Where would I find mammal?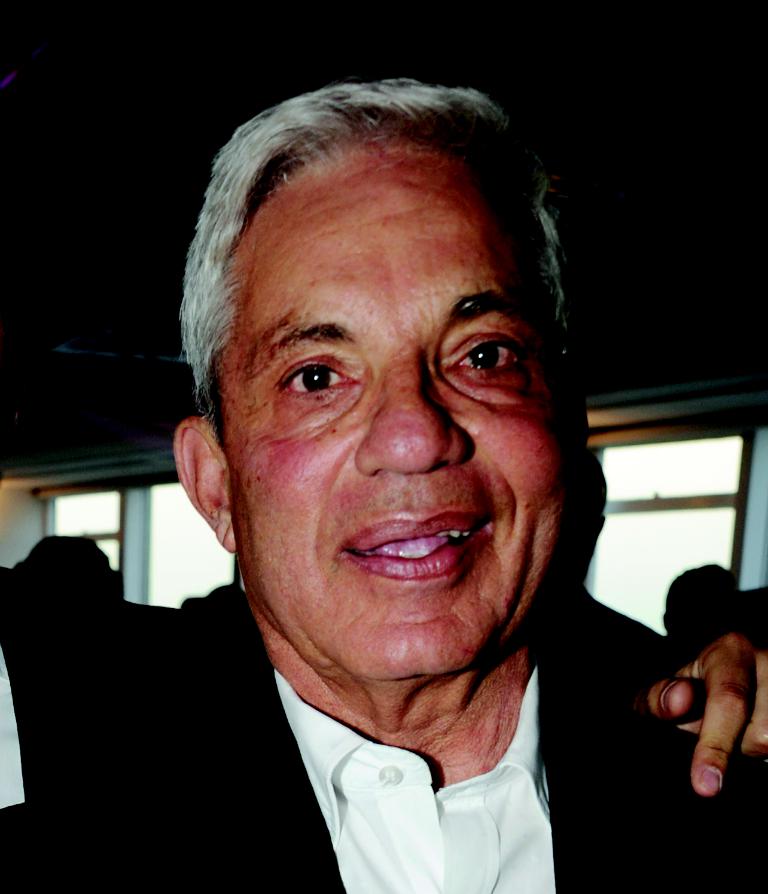
At bbox=[89, 27, 688, 893].
